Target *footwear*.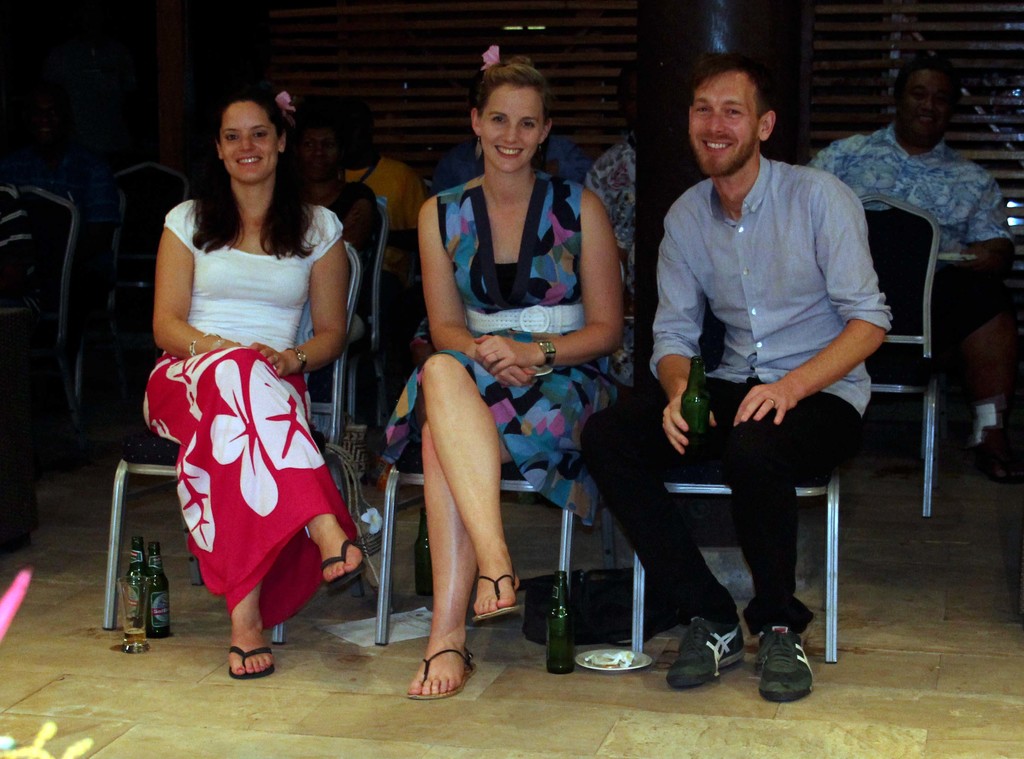
Target region: pyautogui.locateOnScreen(973, 426, 1021, 484).
